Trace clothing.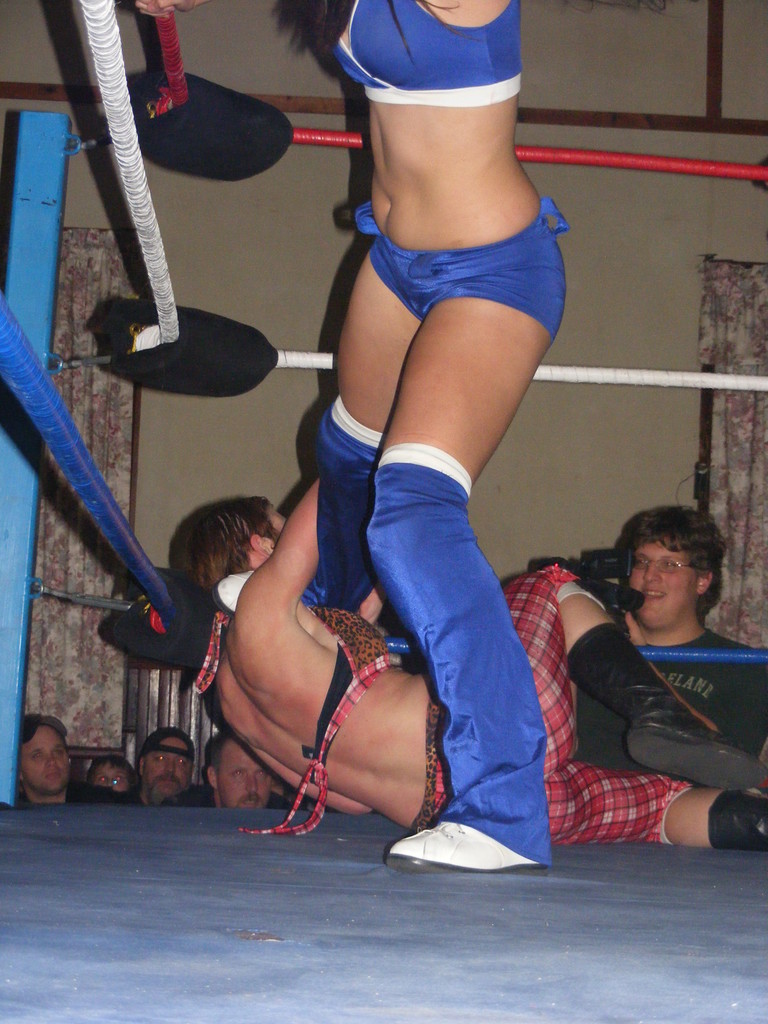
Traced to l=574, t=623, r=767, b=765.
